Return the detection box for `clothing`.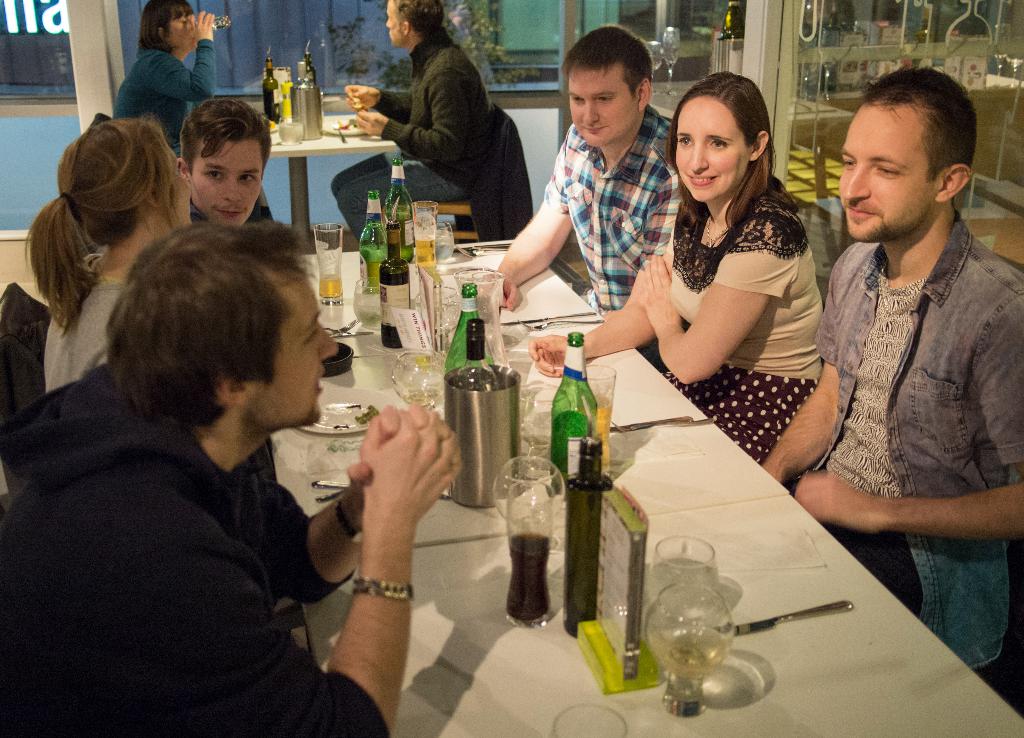
<region>40, 256, 152, 406</region>.
